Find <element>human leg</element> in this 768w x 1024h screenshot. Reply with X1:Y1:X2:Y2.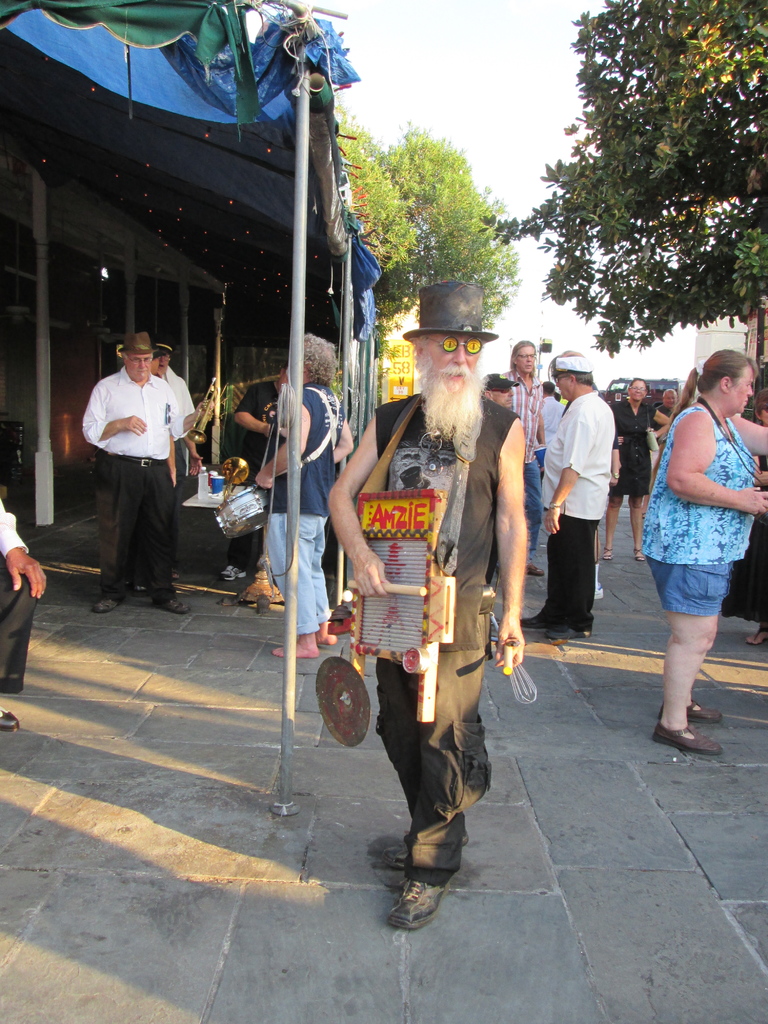
89:449:136:616.
